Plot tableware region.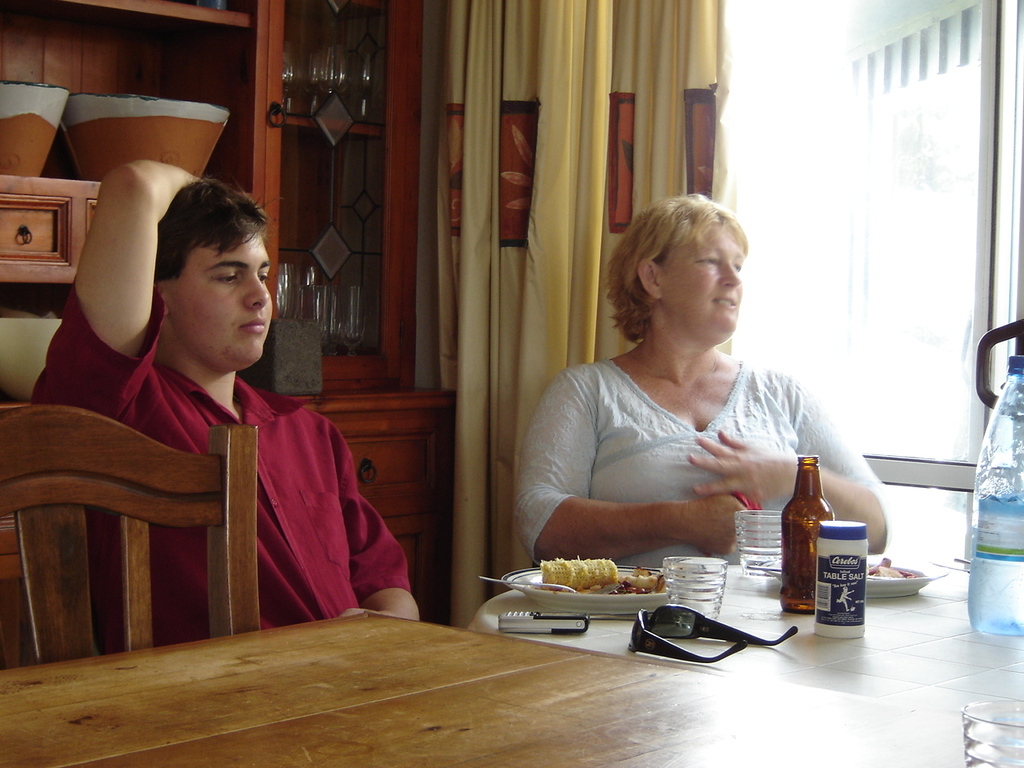
Plotted at {"left": 503, "top": 560, "right": 671, "bottom": 615}.
